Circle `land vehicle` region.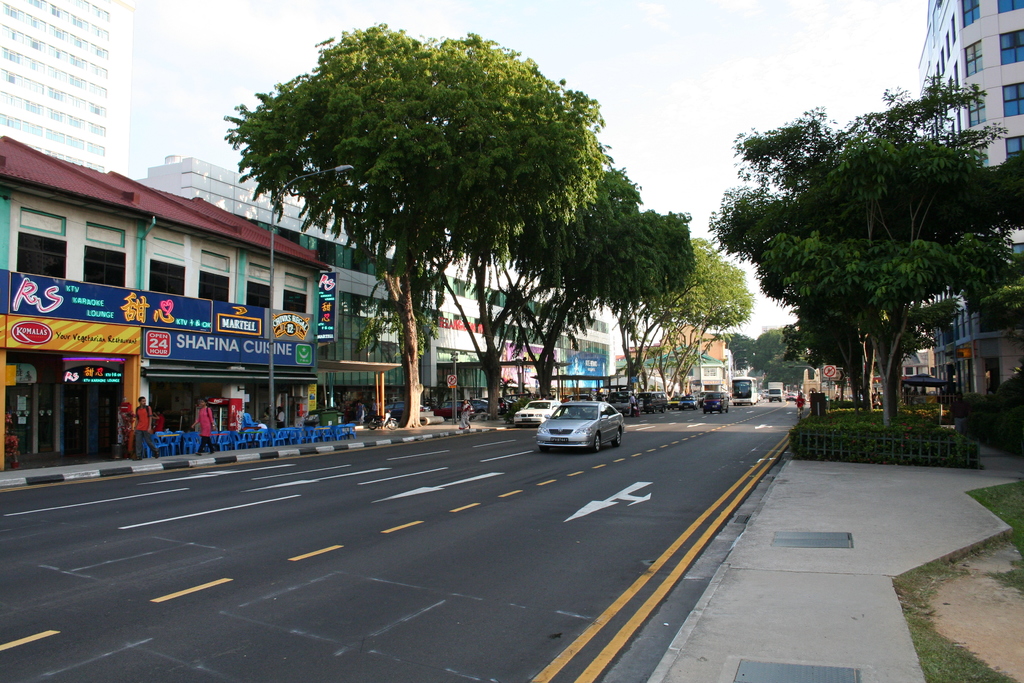
Region: 366/409/397/429.
